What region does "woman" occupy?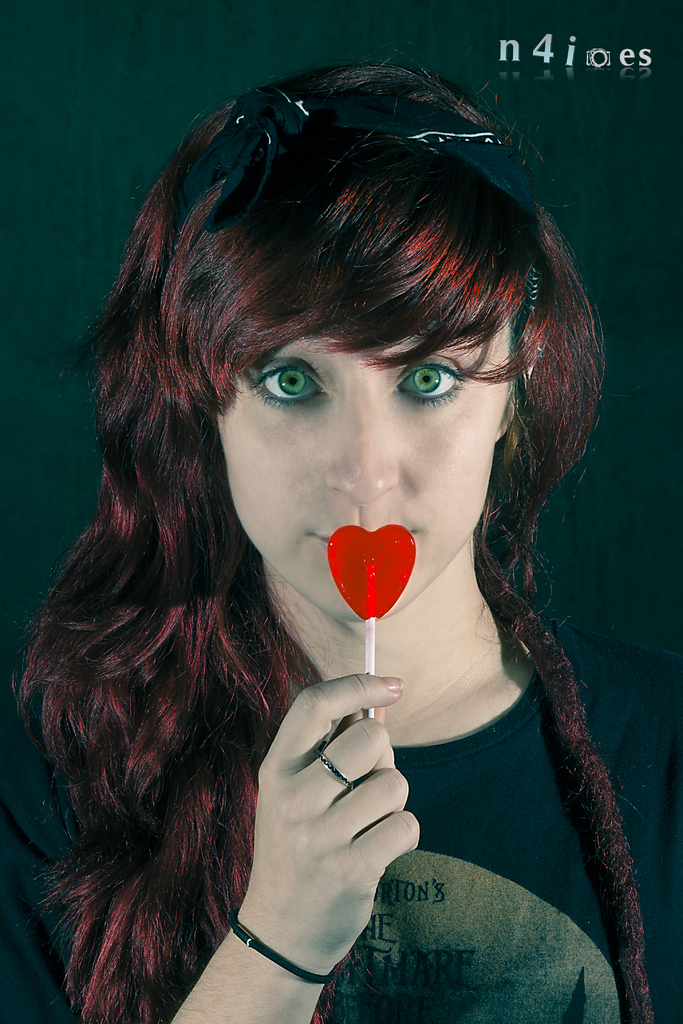
box(19, 67, 666, 1019).
